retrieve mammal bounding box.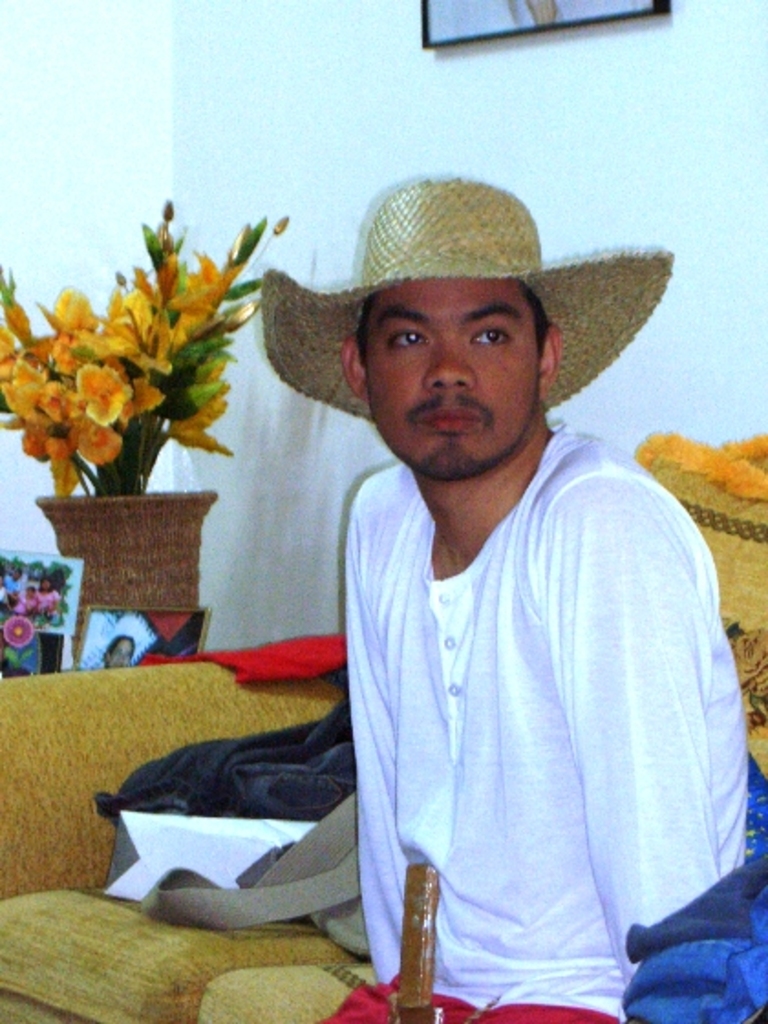
Bounding box: x1=88 y1=185 x2=767 y2=956.
